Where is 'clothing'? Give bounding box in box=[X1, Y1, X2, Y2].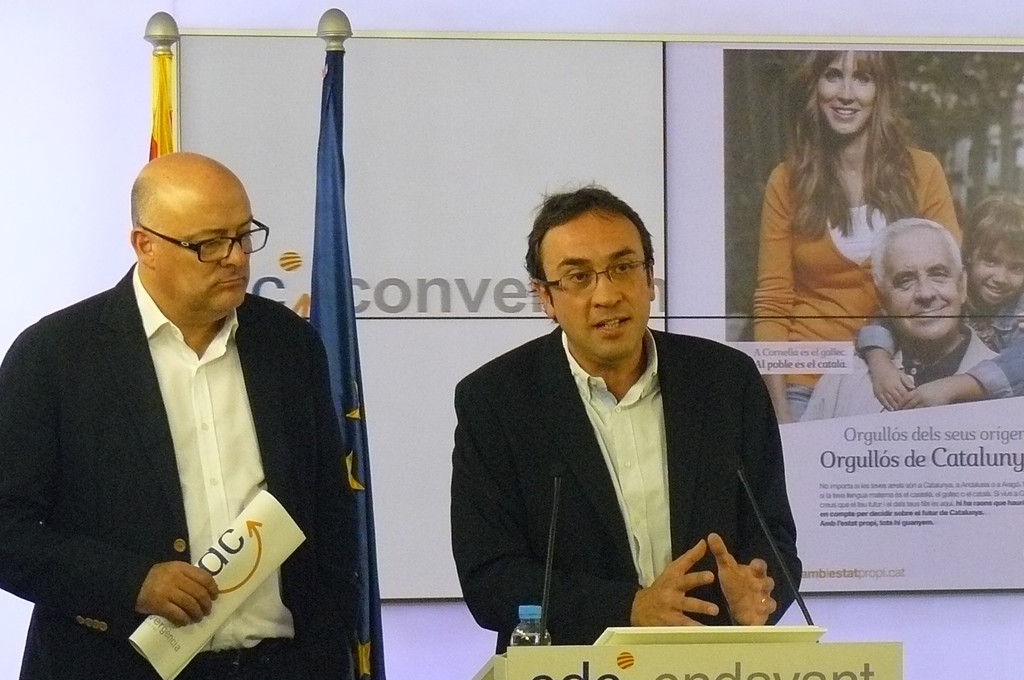
box=[3, 256, 364, 679].
